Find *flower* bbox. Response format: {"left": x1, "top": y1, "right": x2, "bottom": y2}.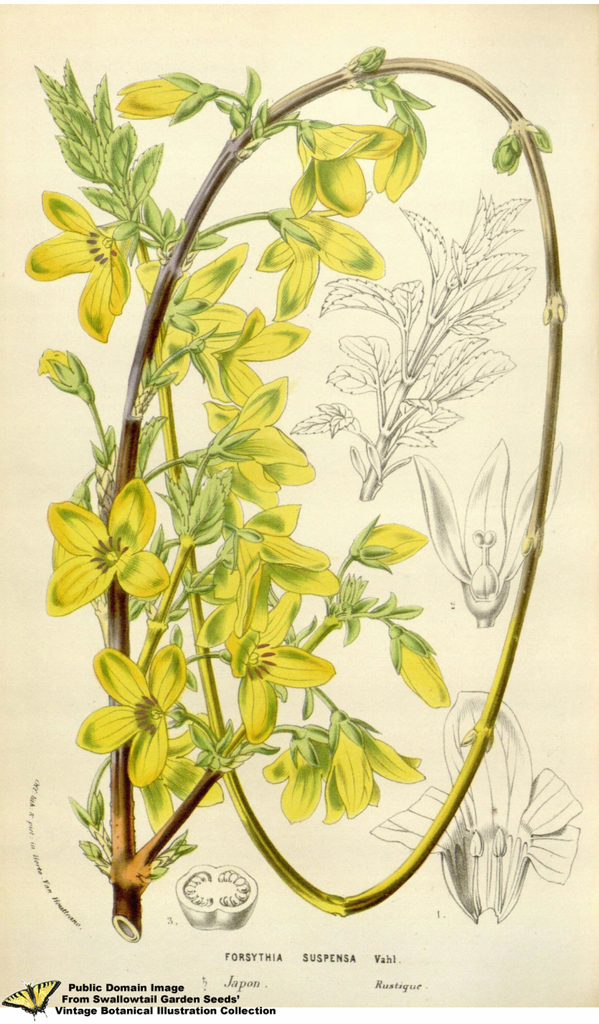
{"left": 216, "top": 592, "right": 337, "bottom": 742}.
